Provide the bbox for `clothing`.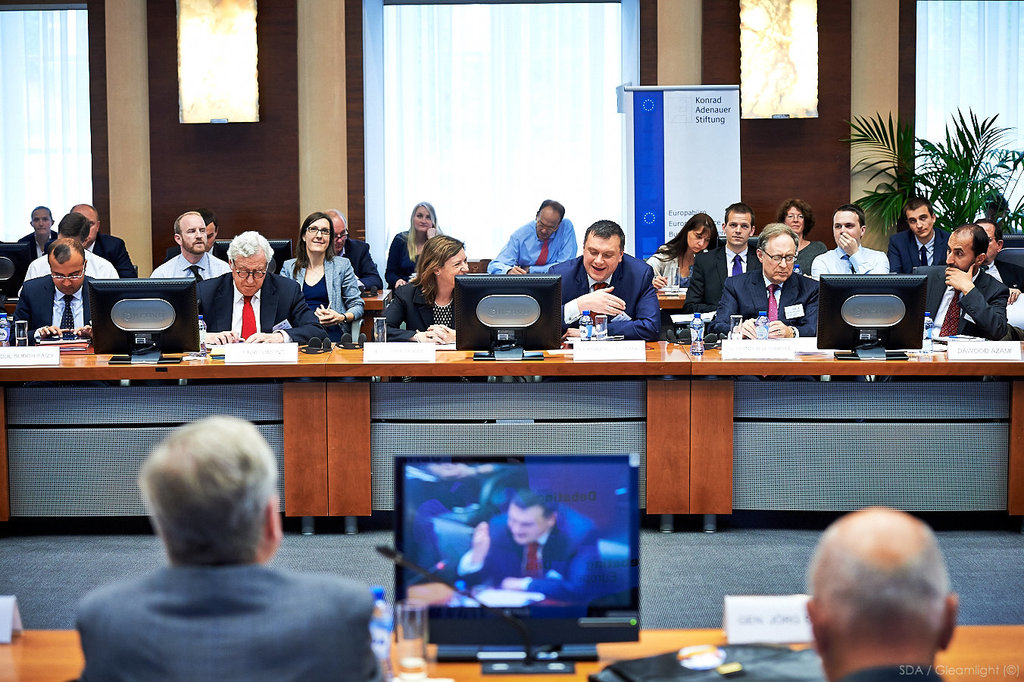
910:260:1001:334.
